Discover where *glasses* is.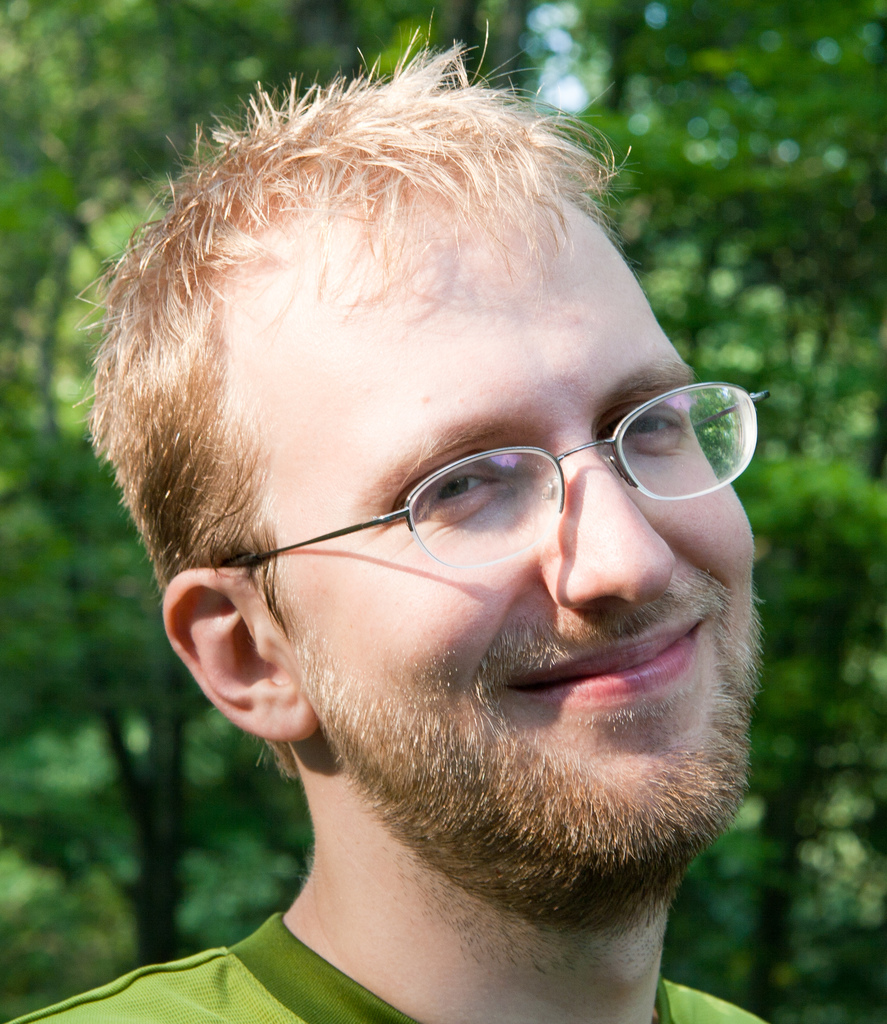
Discovered at select_region(232, 381, 765, 563).
